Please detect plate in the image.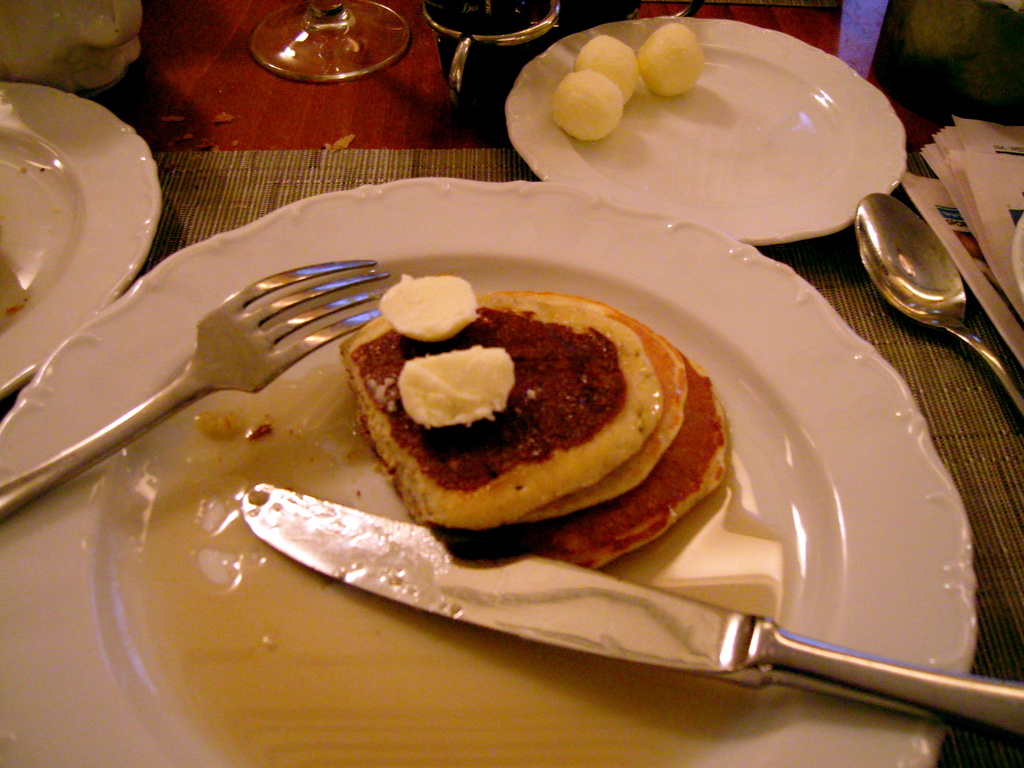
bbox(501, 18, 906, 248).
